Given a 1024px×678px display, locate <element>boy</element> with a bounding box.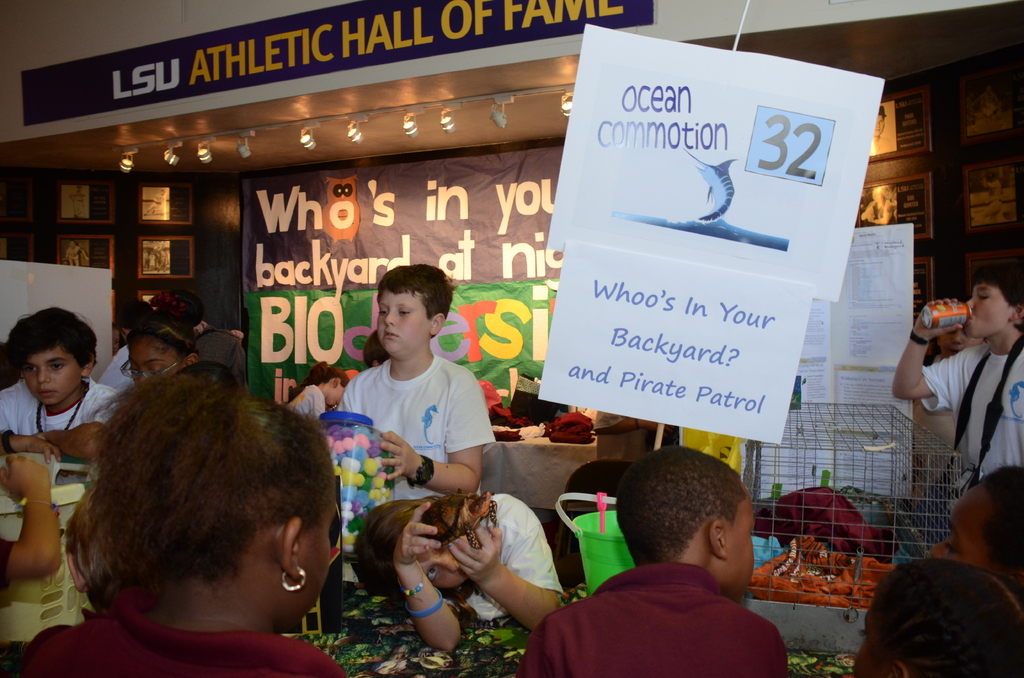
Located: bbox=[519, 441, 785, 677].
